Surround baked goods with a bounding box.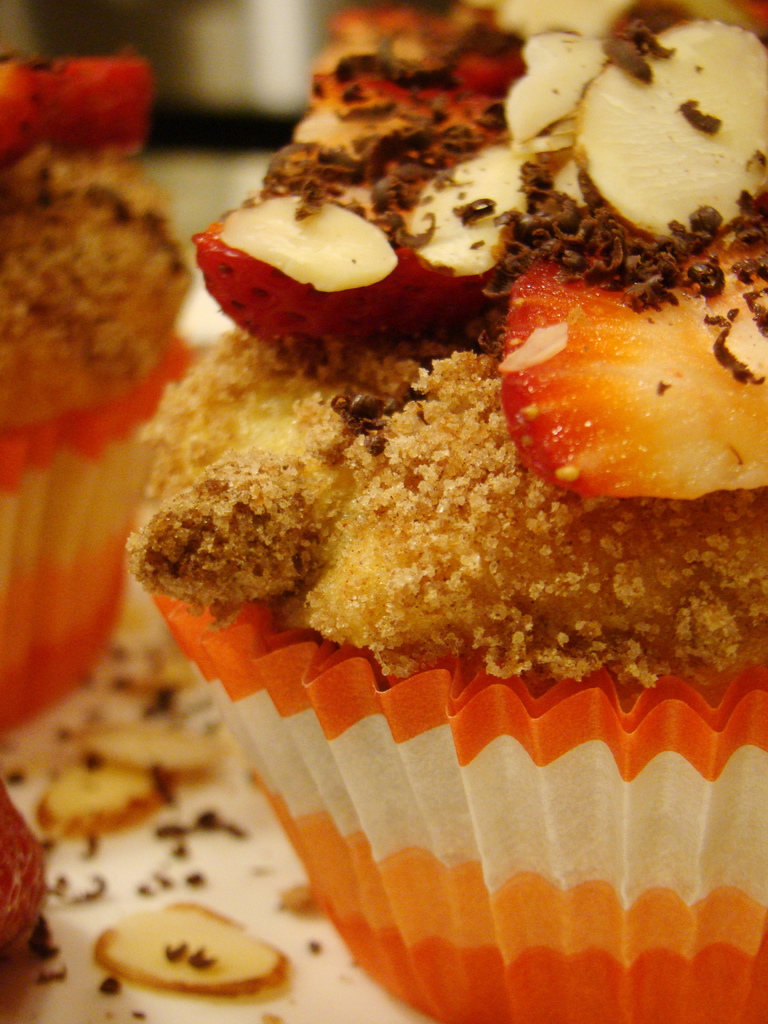
140, 326, 767, 1023.
